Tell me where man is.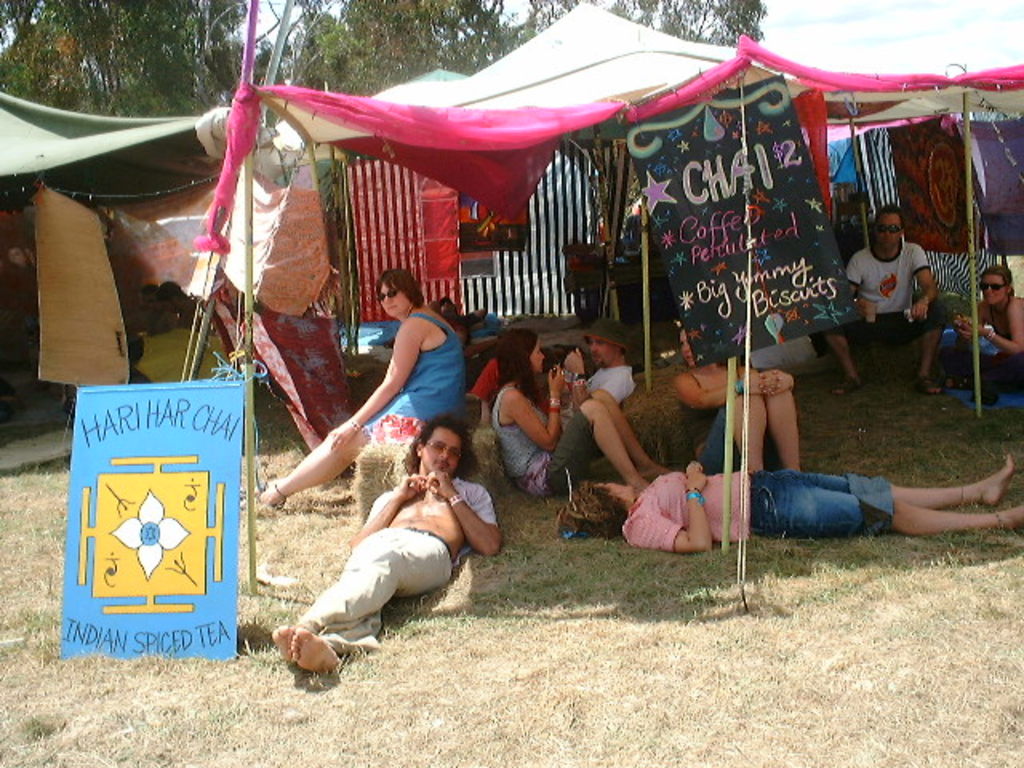
man is at box(435, 296, 486, 350).
